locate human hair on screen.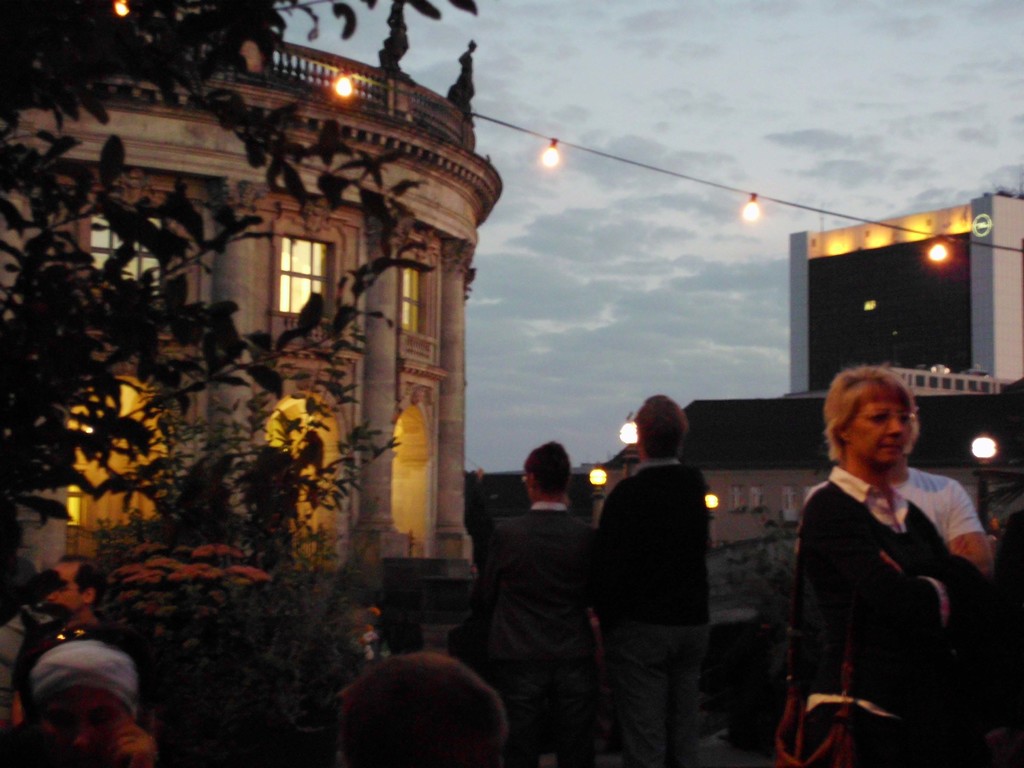
On screen at 633 394 689 464.
